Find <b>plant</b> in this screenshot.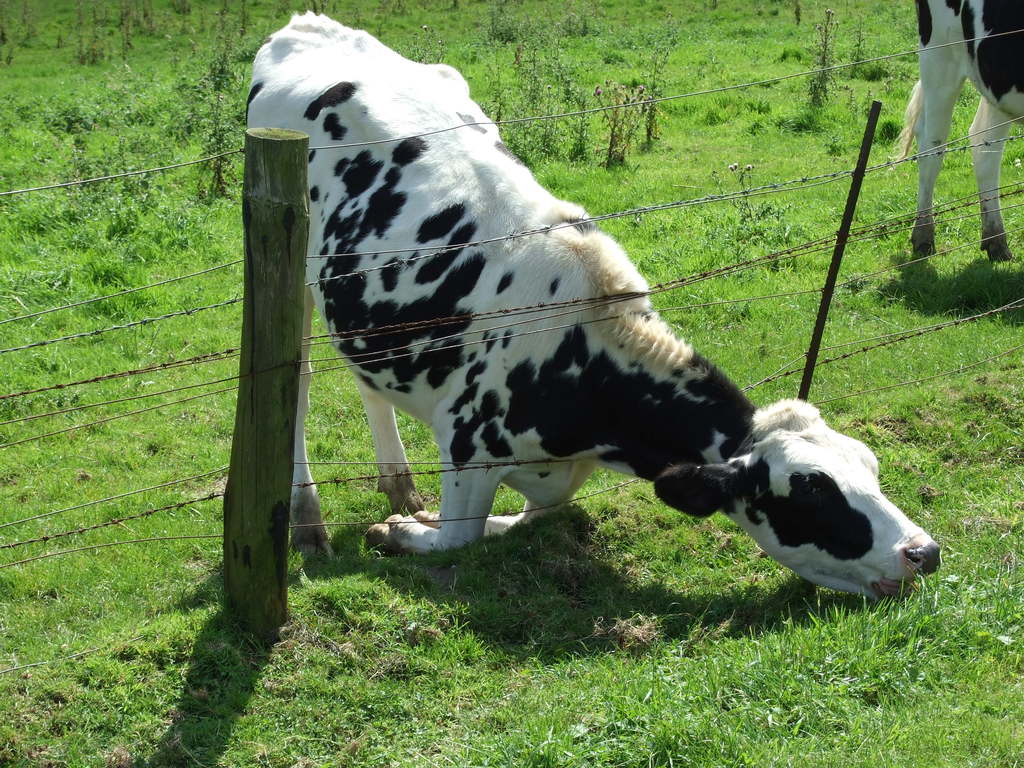
The bounding box for <b>plant</b> is detection(585, 76, 653, 161).
